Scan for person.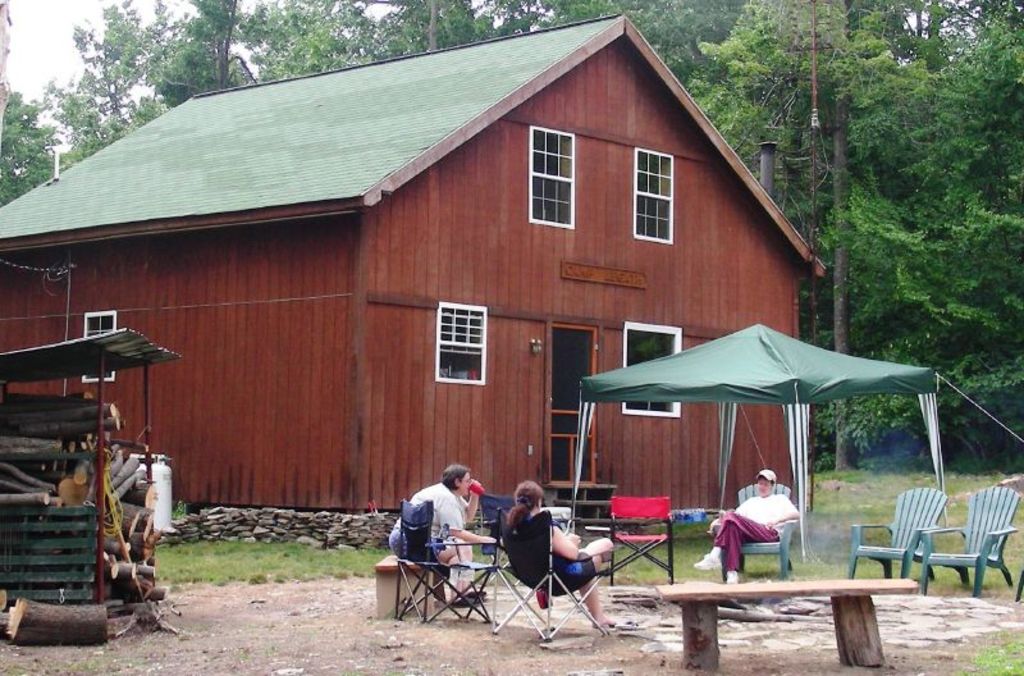
Scan result: (699, 467, 801, 584).
